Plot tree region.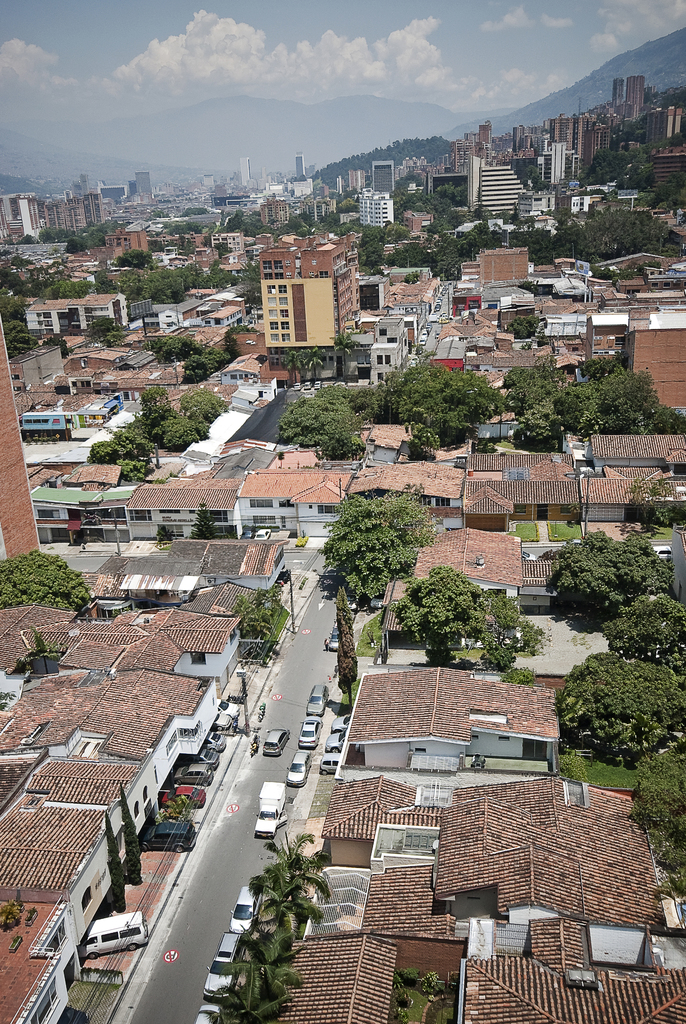
Plotted at [x1=578, y1=147, x2=627, y2=186].
